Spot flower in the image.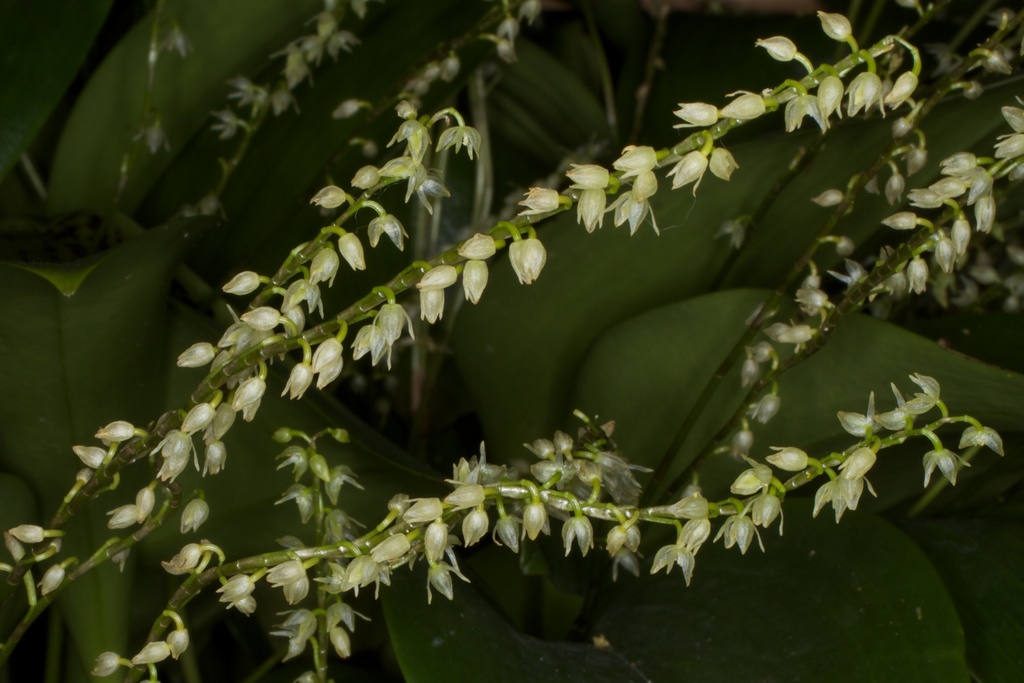
flower found at (x1=507, y1=237, x2=525, y2=283).
